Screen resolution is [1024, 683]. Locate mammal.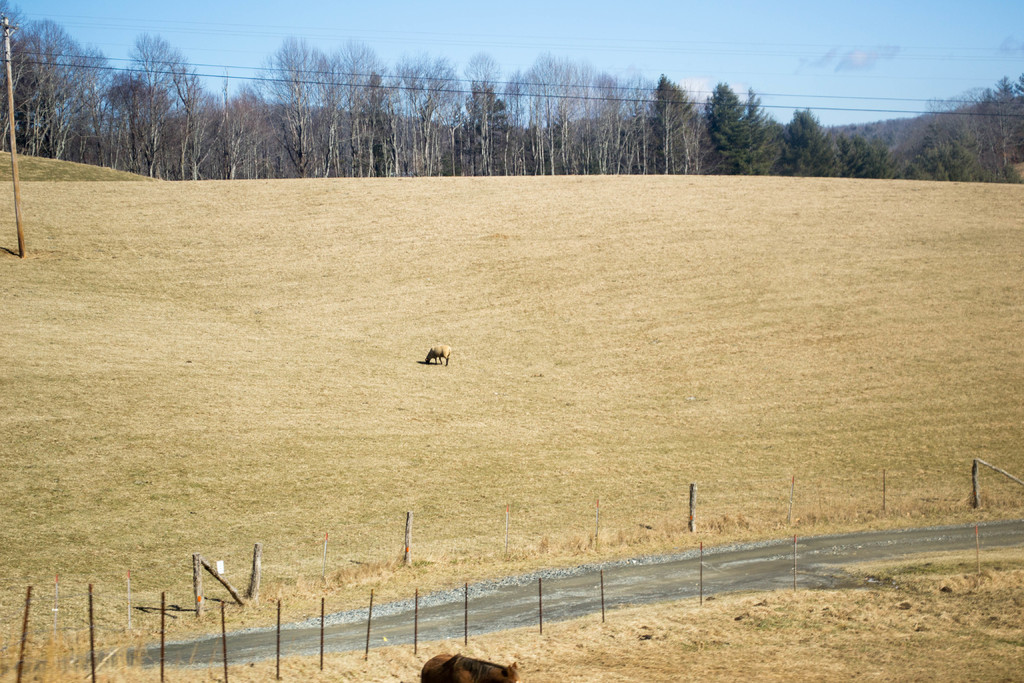
426:347:458:369.
